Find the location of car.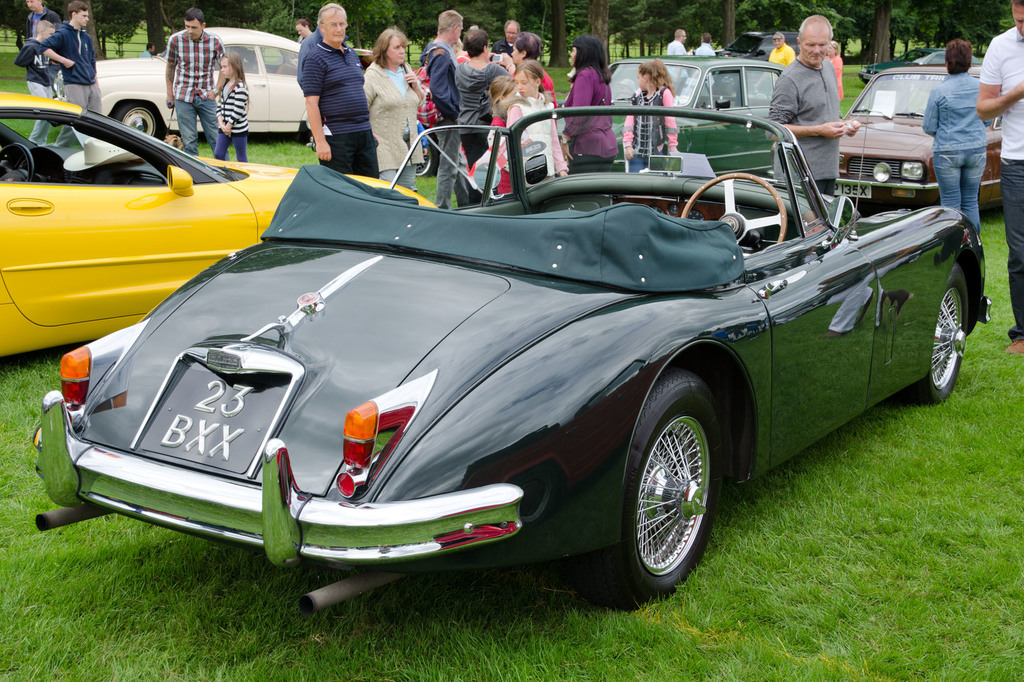
Location: [left=856, top=44, right=977, bottom=80].
